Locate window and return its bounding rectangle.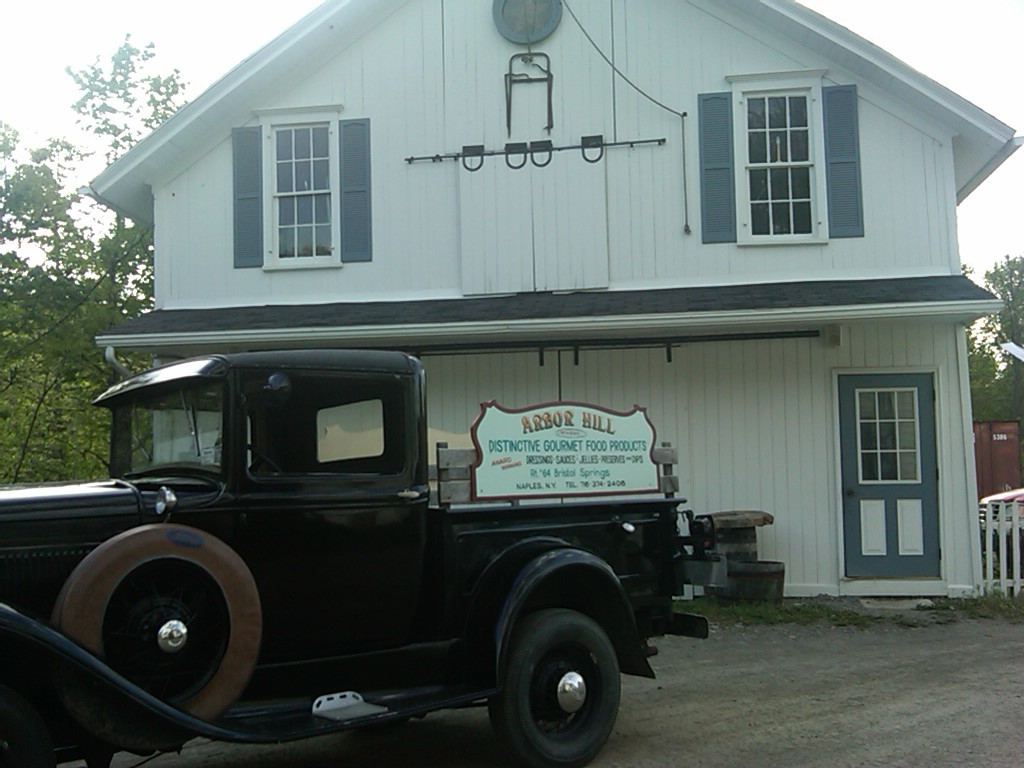
select_region(224, 109, 377, 276).
